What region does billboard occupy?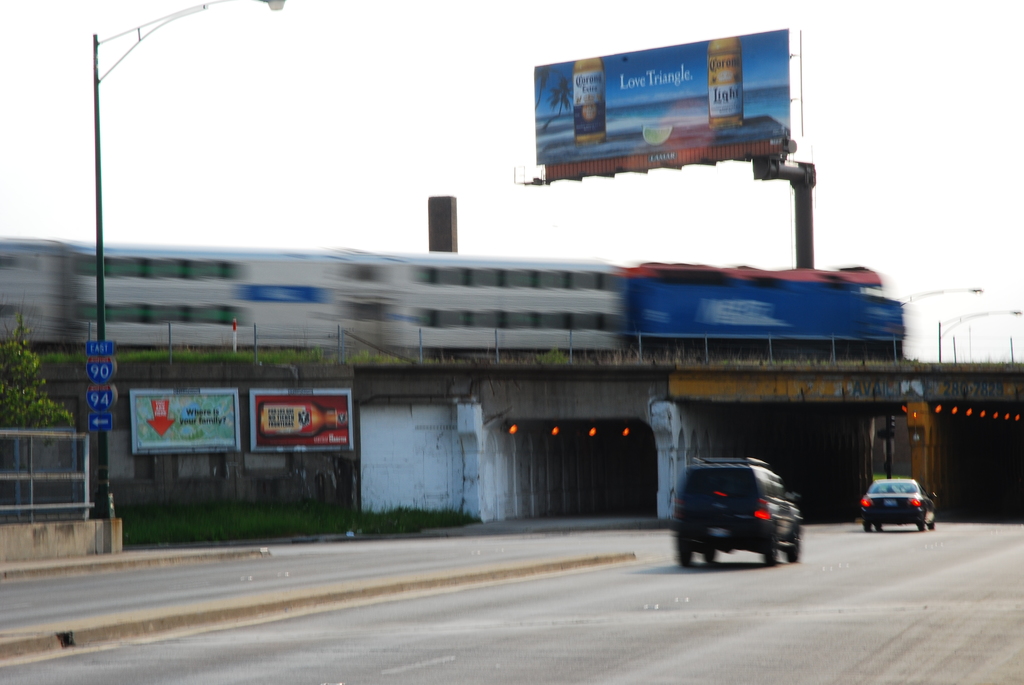
131/386/241/454.
